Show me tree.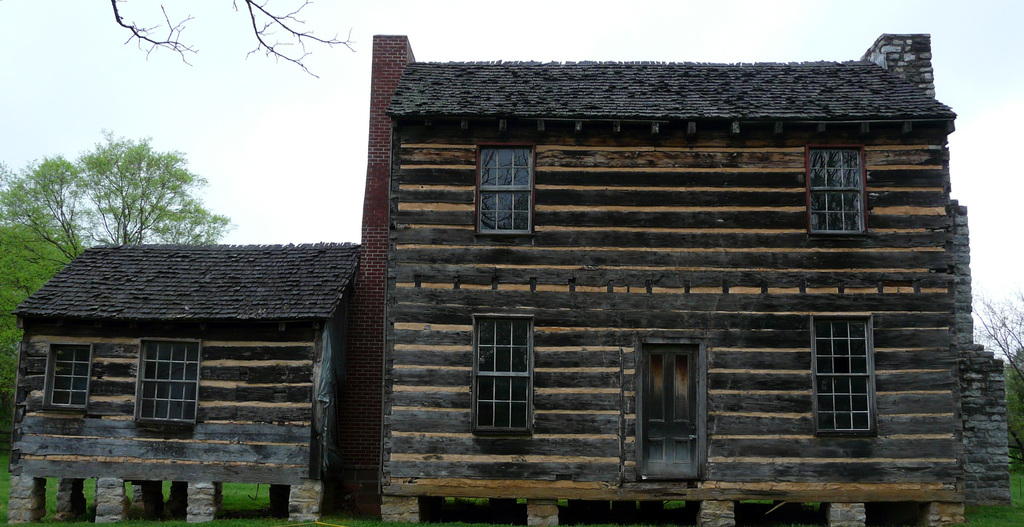
tree is here: bbox=[1007, 358, 1023, 467].
